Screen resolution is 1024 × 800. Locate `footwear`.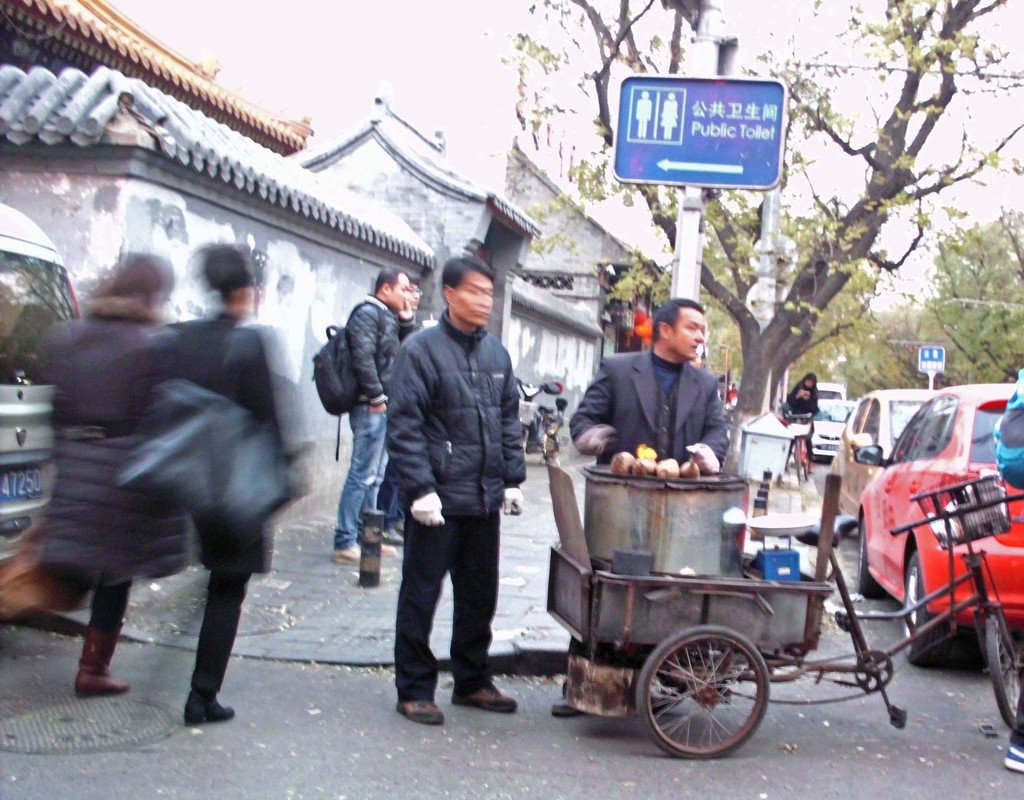
crop(325, 544, 362, 564).
